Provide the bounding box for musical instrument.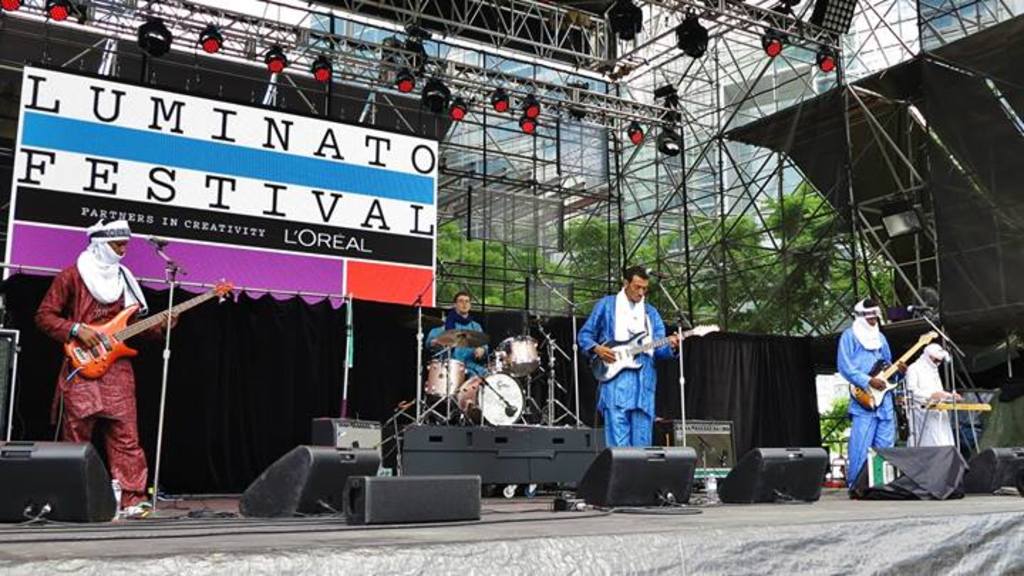
917, 390, 991, 412.
